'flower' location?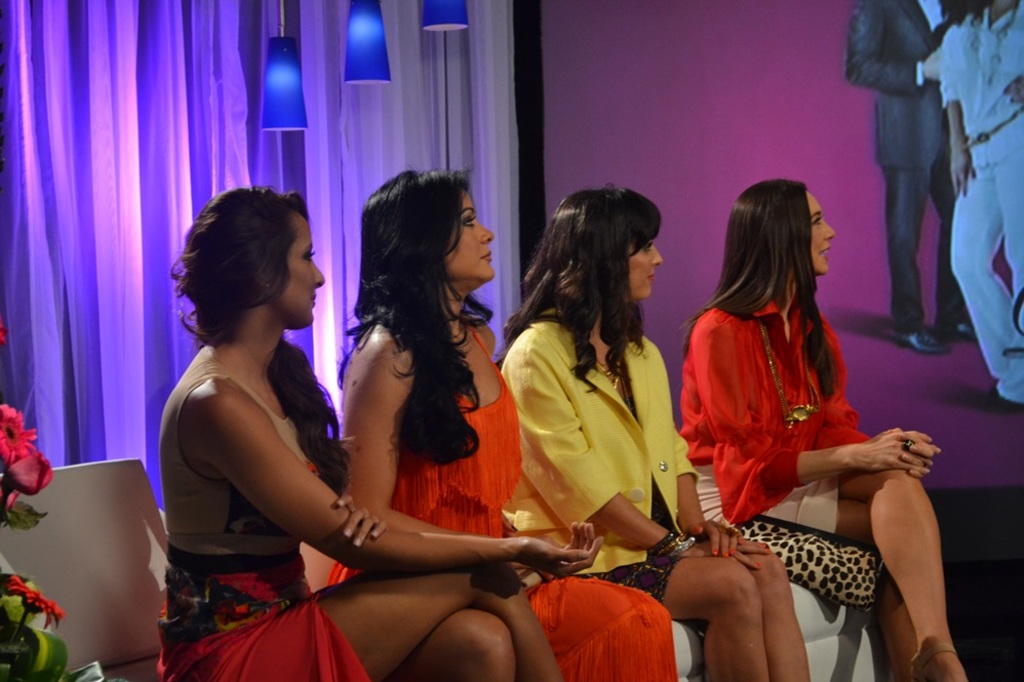
x1=0 y1=570 x2=76 y2=626
